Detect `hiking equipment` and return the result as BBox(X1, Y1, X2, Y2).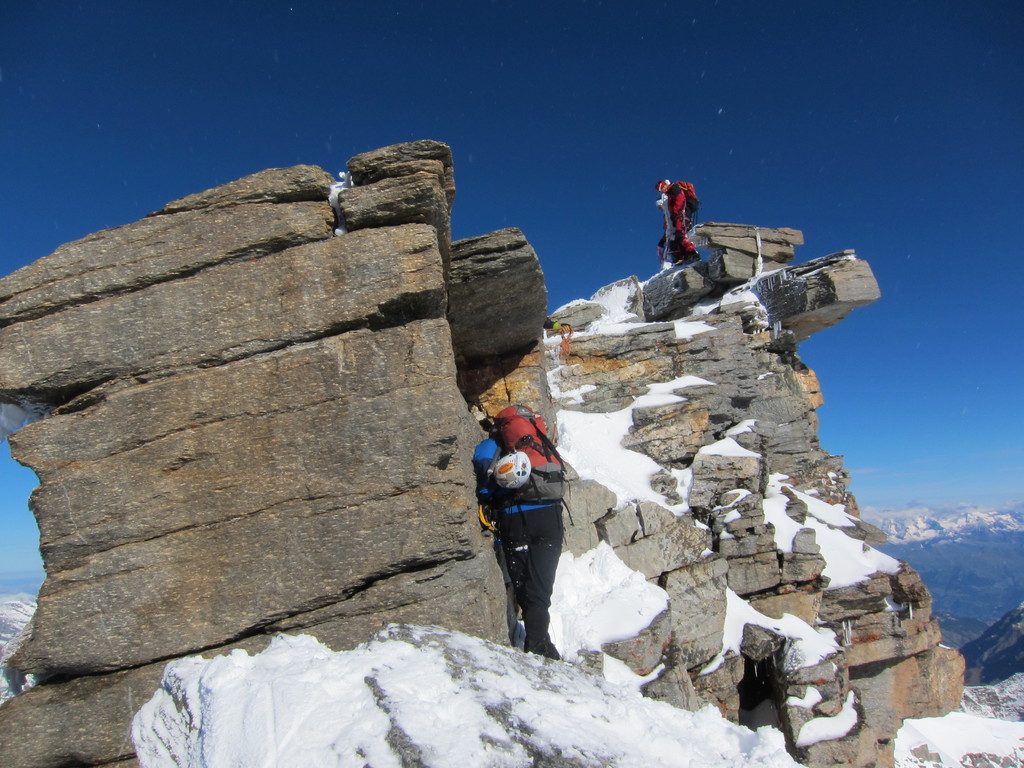
BBox(494, 450, 534, 490).
